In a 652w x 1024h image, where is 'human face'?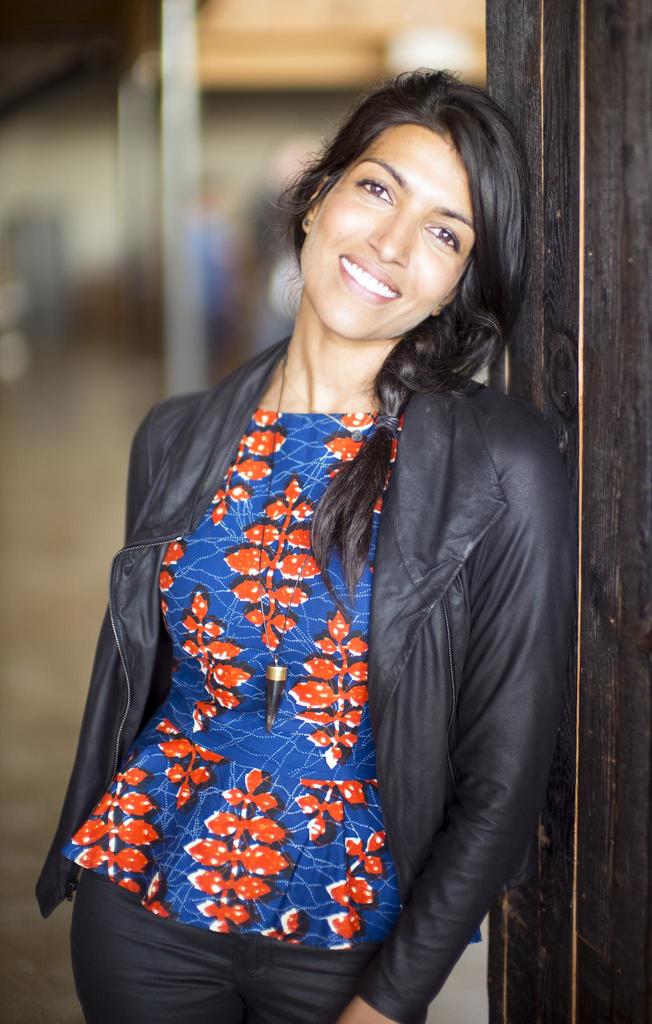
detection(299, 123, 471, 340).
